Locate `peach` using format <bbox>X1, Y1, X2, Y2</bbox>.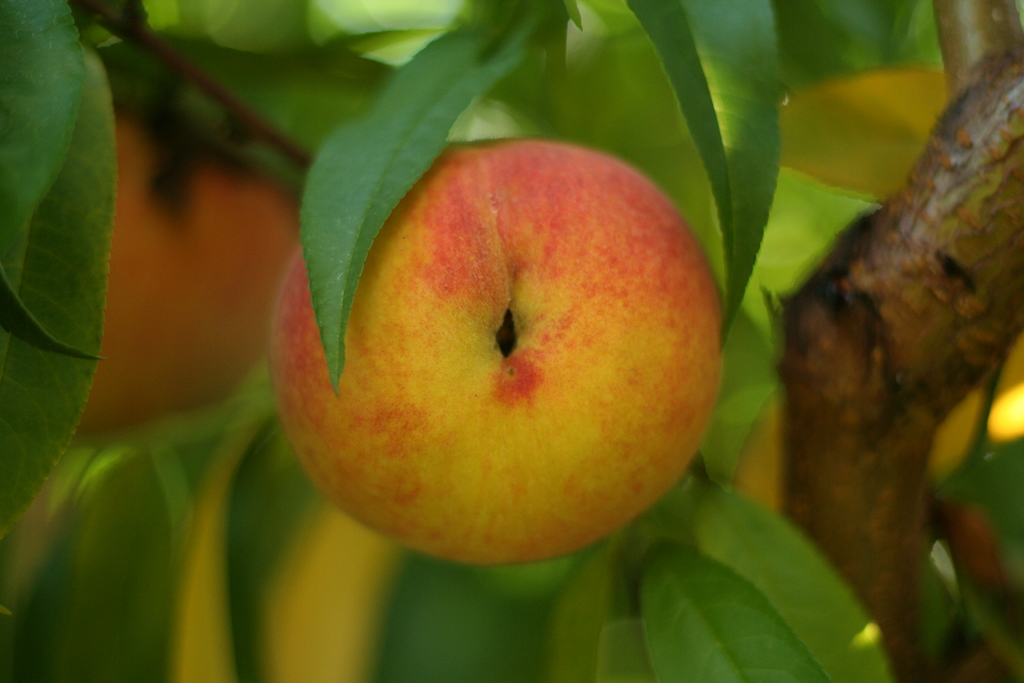
<bbox>266, 136, 723, 570</bbox>.
